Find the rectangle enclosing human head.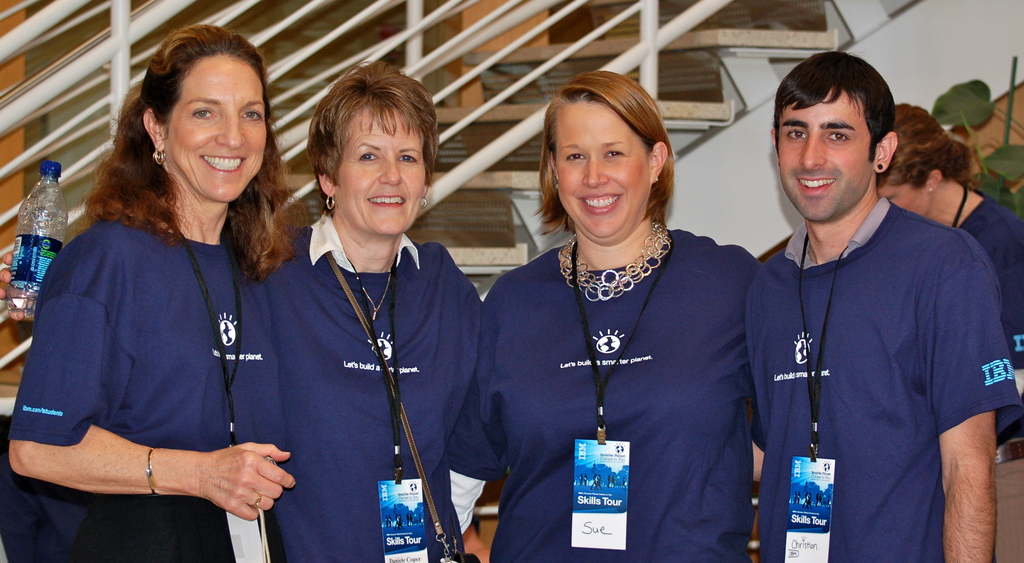
box(540, 71, 675, 221).
